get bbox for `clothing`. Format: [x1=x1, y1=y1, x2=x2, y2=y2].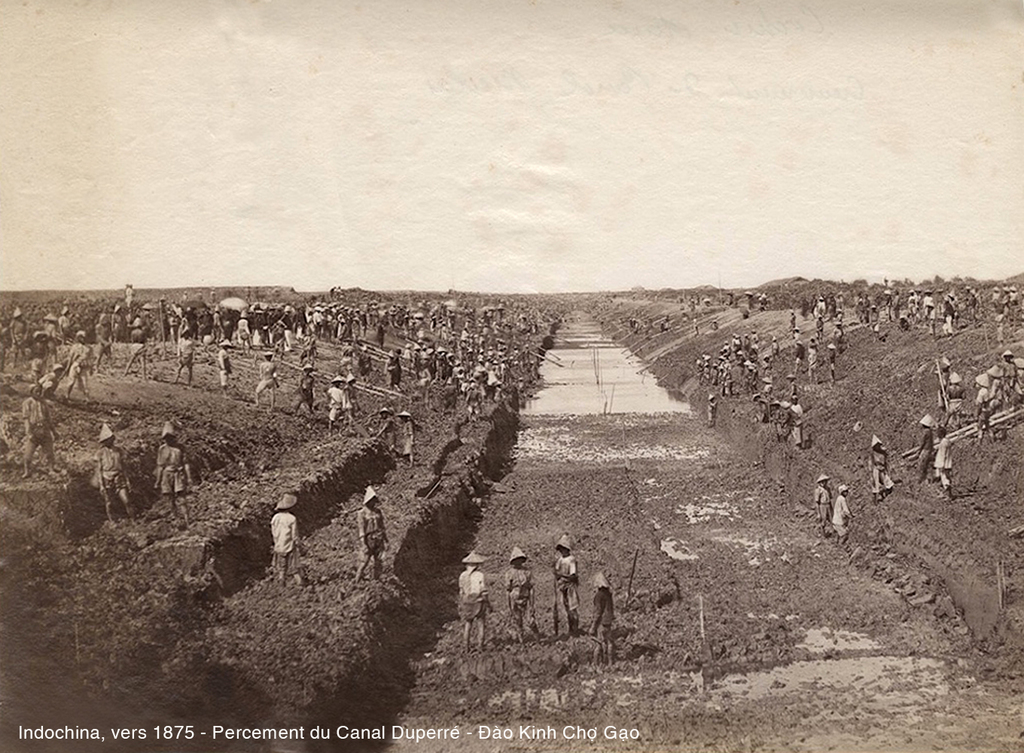
[x1=533, y1=544, x2=599, y2=651].
